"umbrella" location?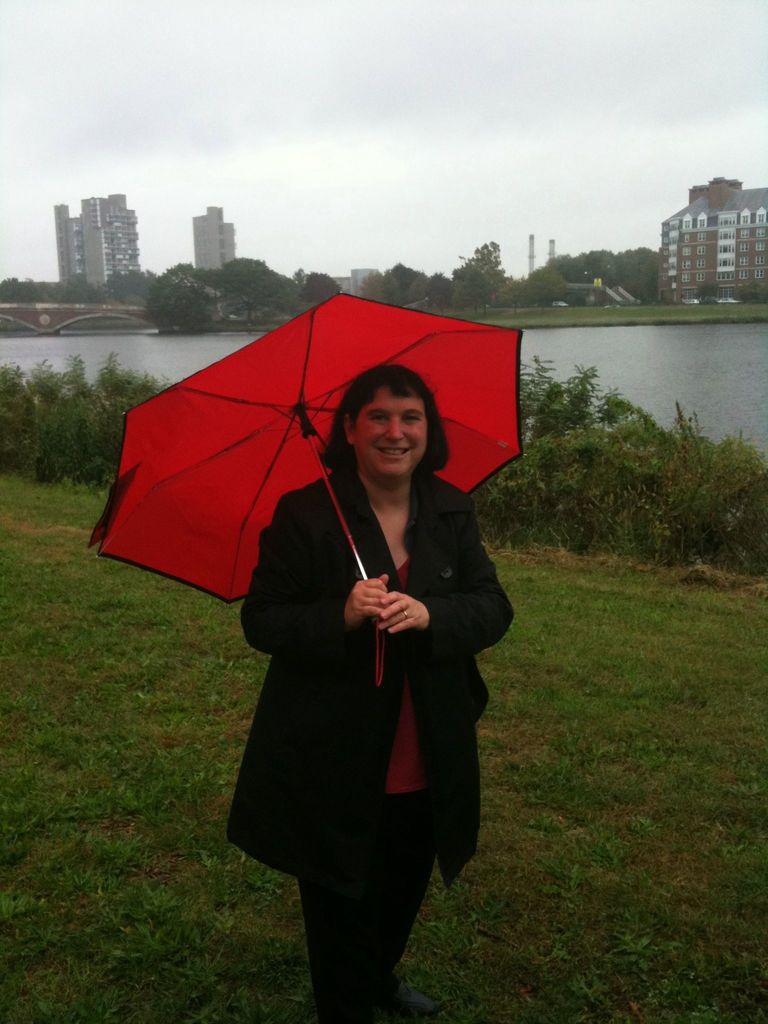
left=85, top=289, right=531, bottom=687
